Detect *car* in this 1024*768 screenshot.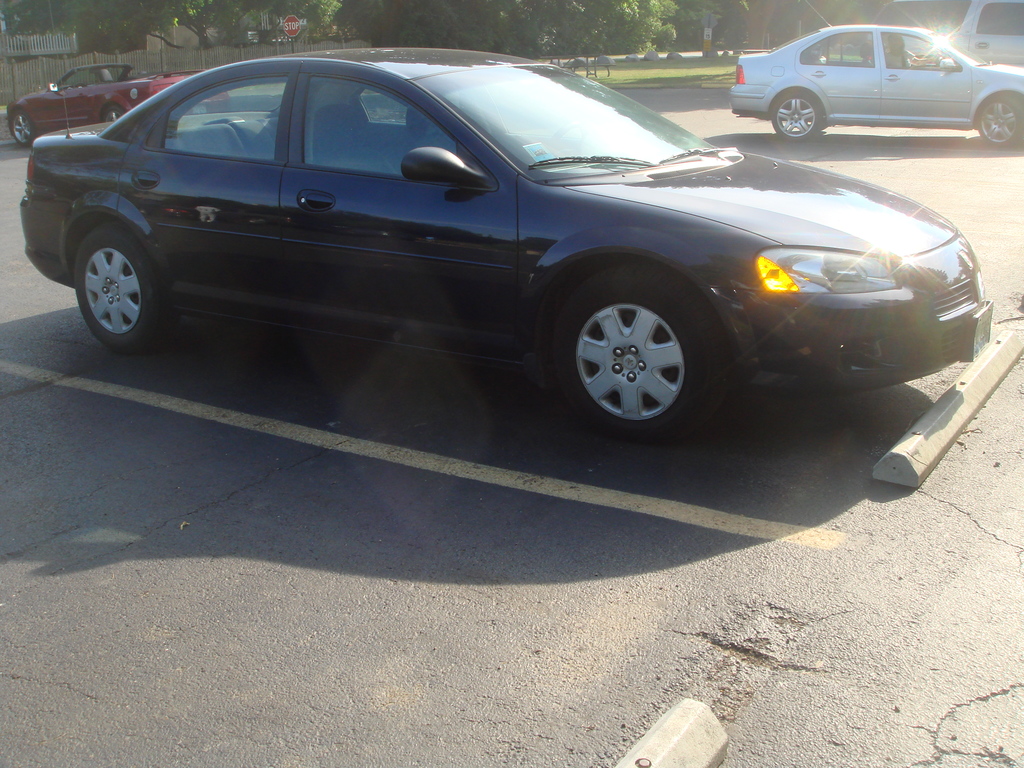
Detection: 956,0,1023,63.
